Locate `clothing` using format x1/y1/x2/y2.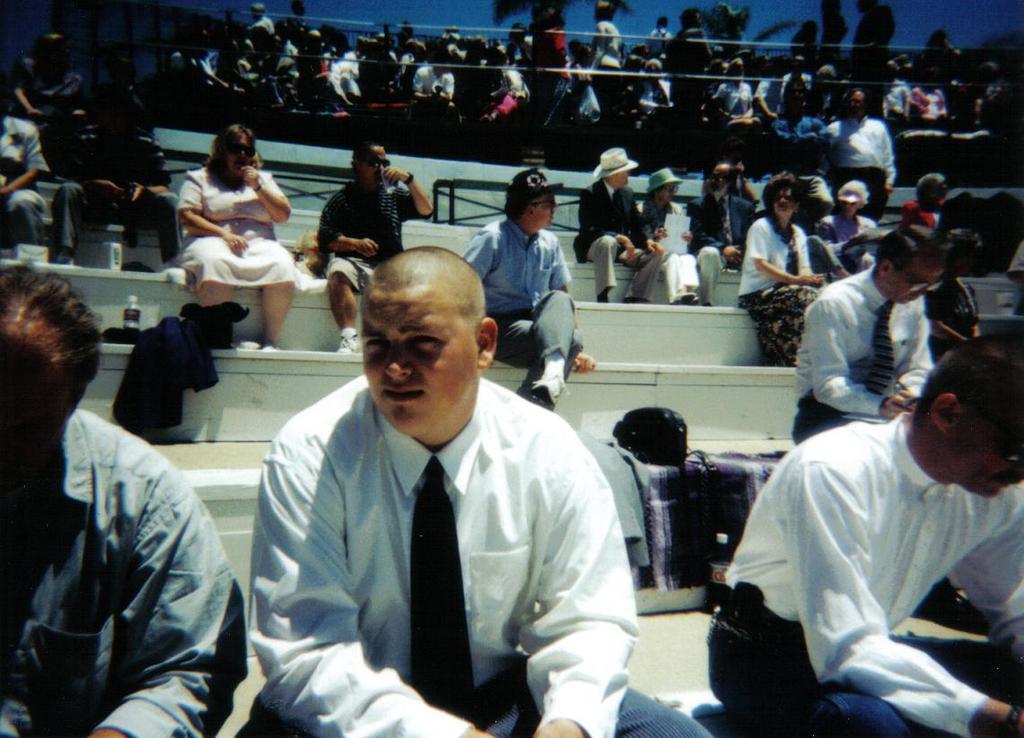
0/116/57/235.
